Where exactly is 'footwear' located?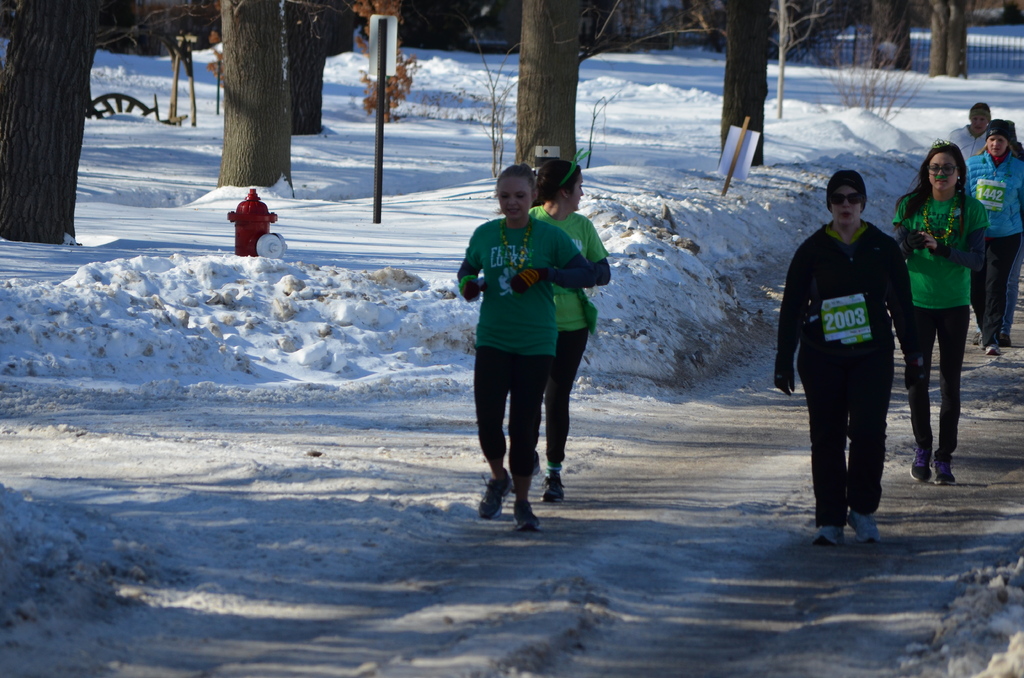
Its bounding box is [984, 344, 1002, 358].
